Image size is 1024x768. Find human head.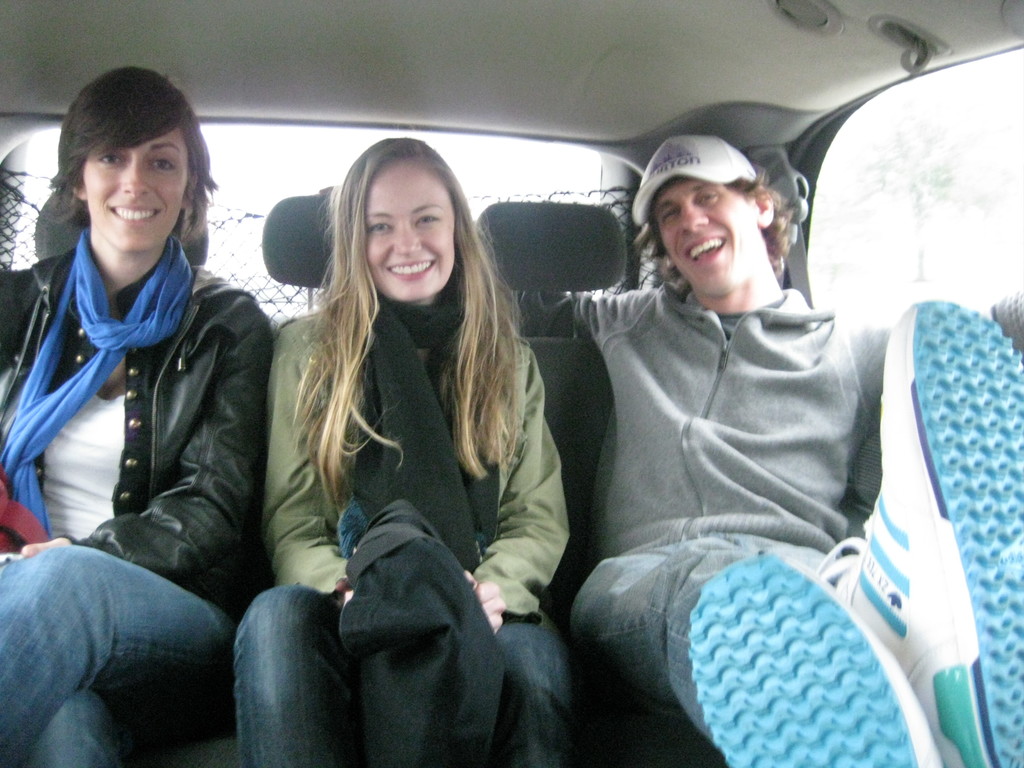
rect(634, 128, 806, 305).
